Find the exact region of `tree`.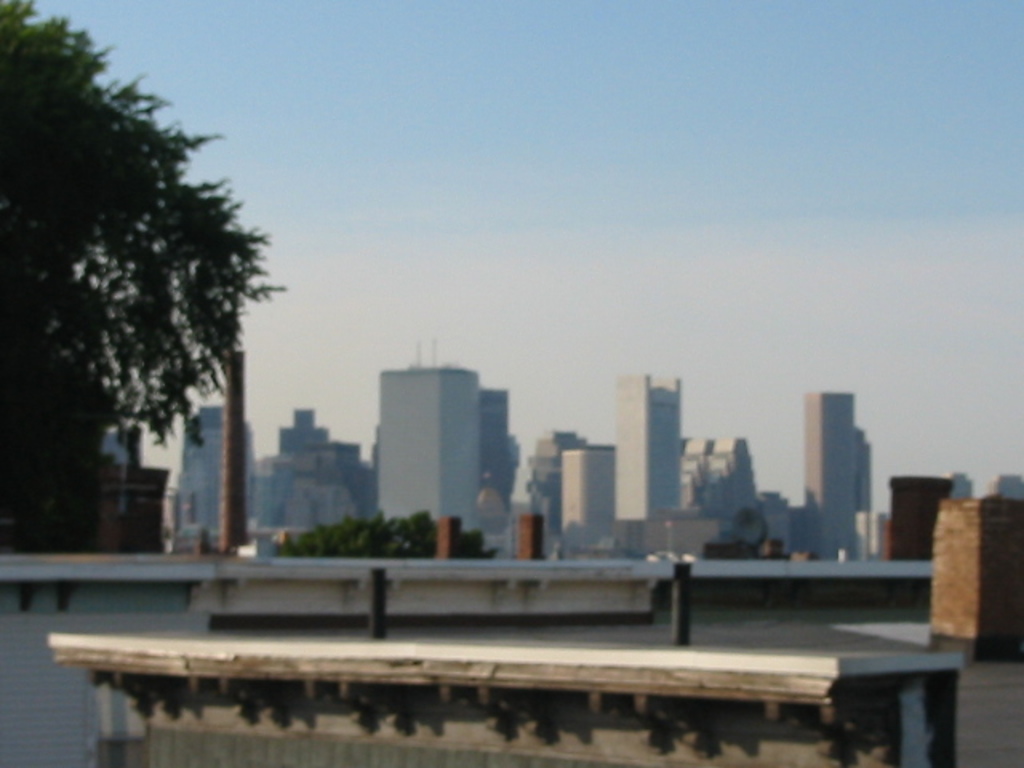
Exact region: box(0, 0, 288, 461).
